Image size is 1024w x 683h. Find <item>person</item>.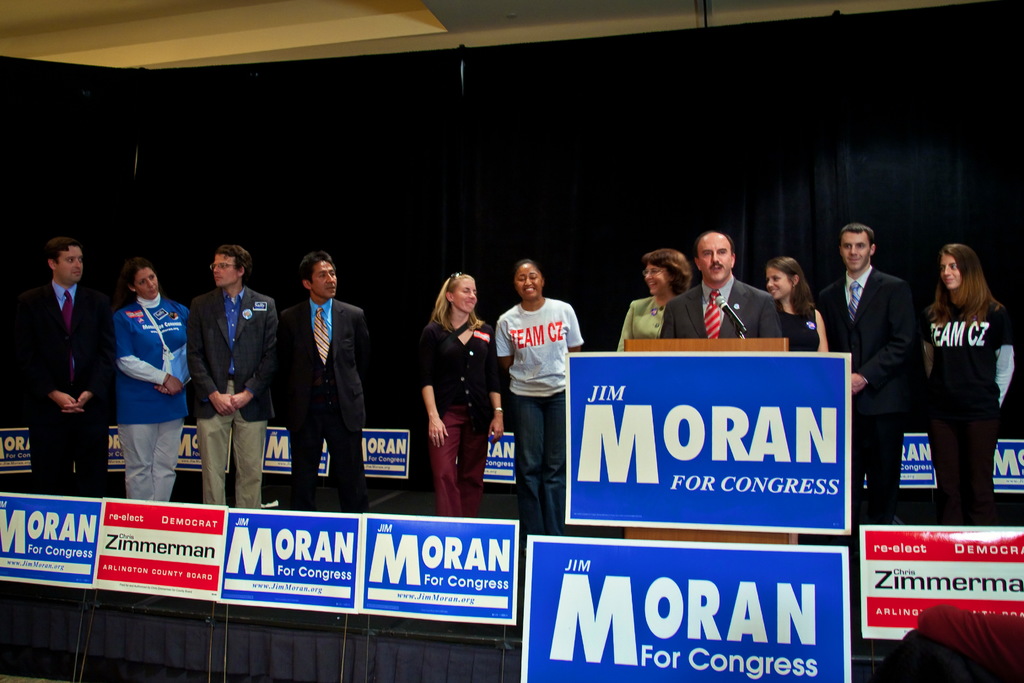
bbox=[115, 259, 196, 504].
